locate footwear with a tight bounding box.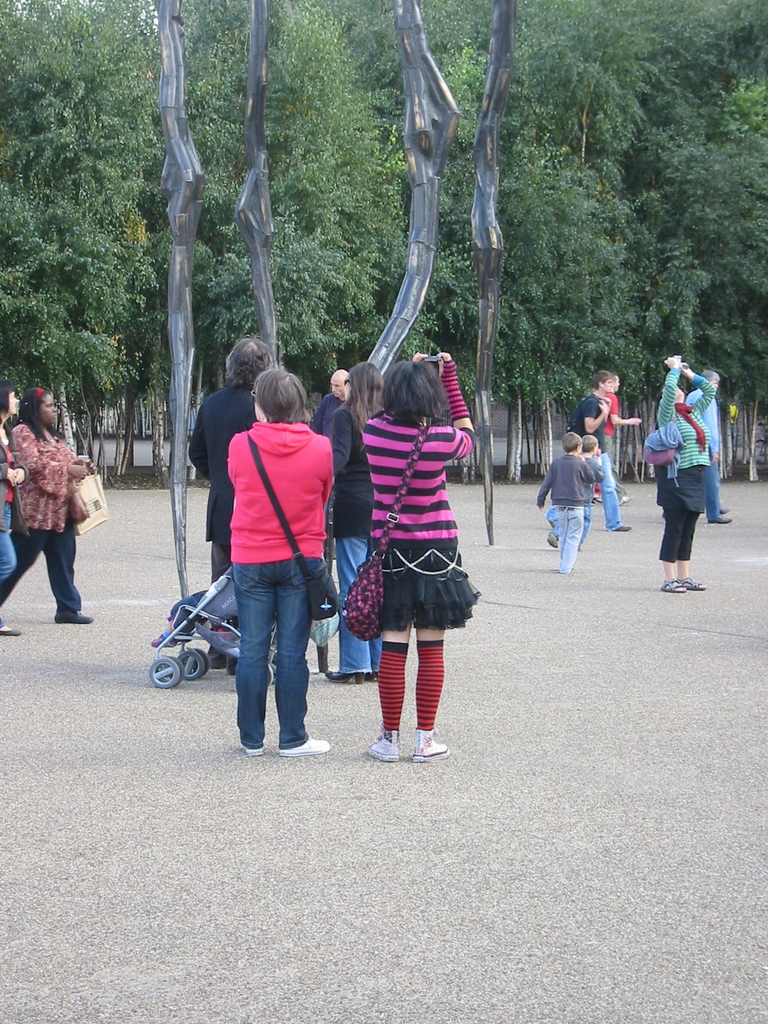
[406,729,452,764].
